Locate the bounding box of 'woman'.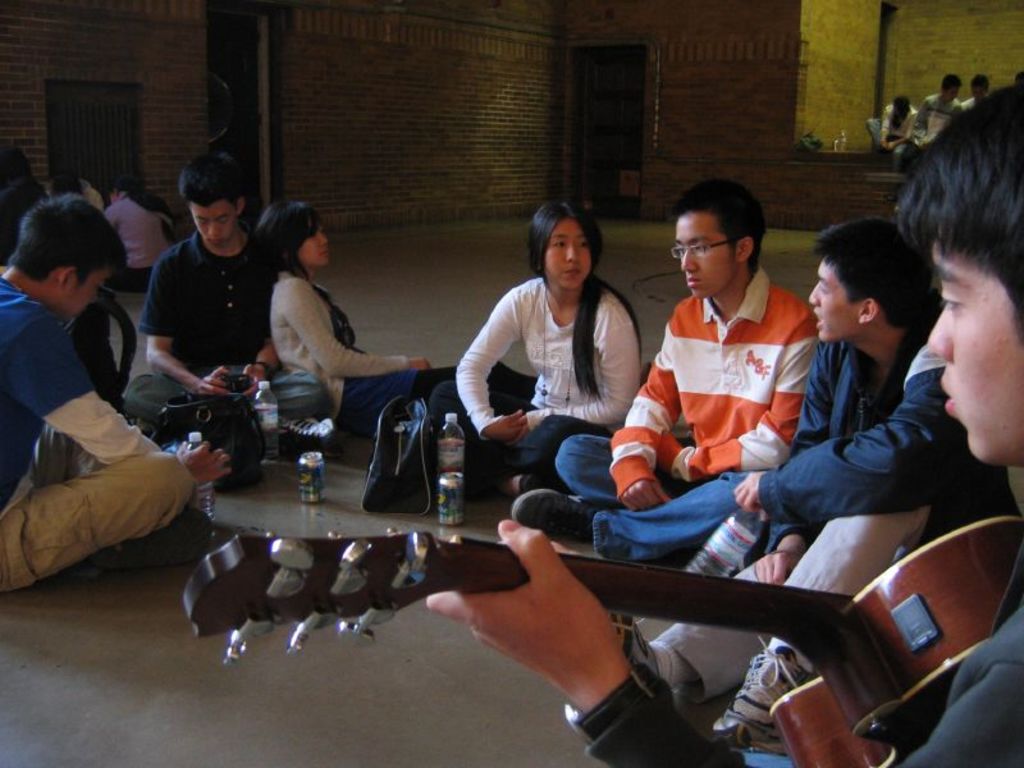
Bounding box: 109,170,175,285.
